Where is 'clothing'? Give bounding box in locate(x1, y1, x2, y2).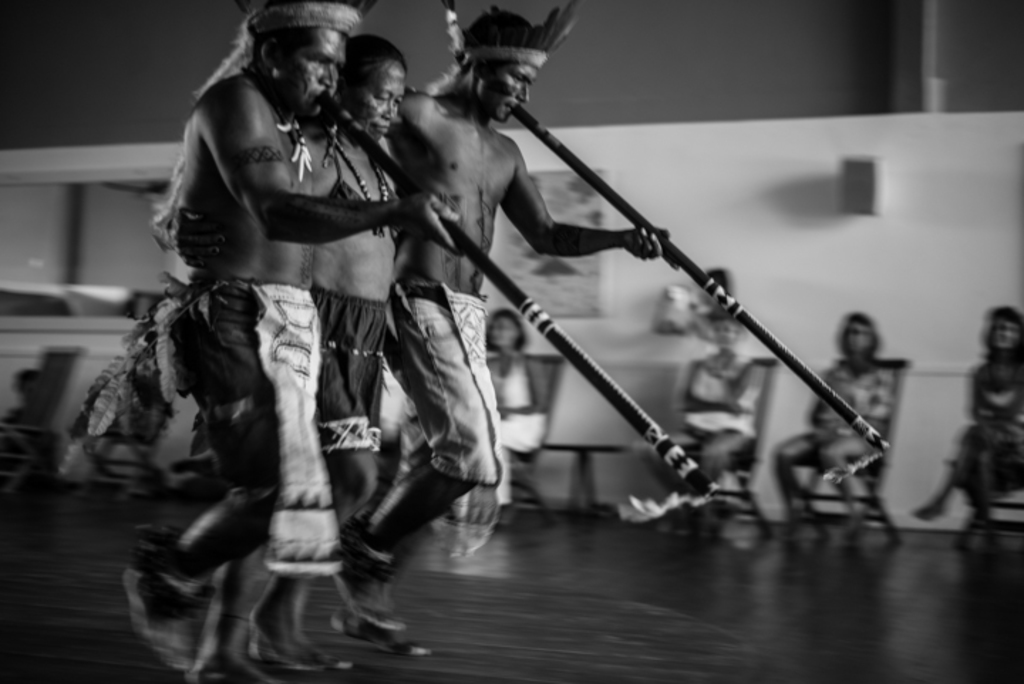
locate(401, 290, 526, 503).
